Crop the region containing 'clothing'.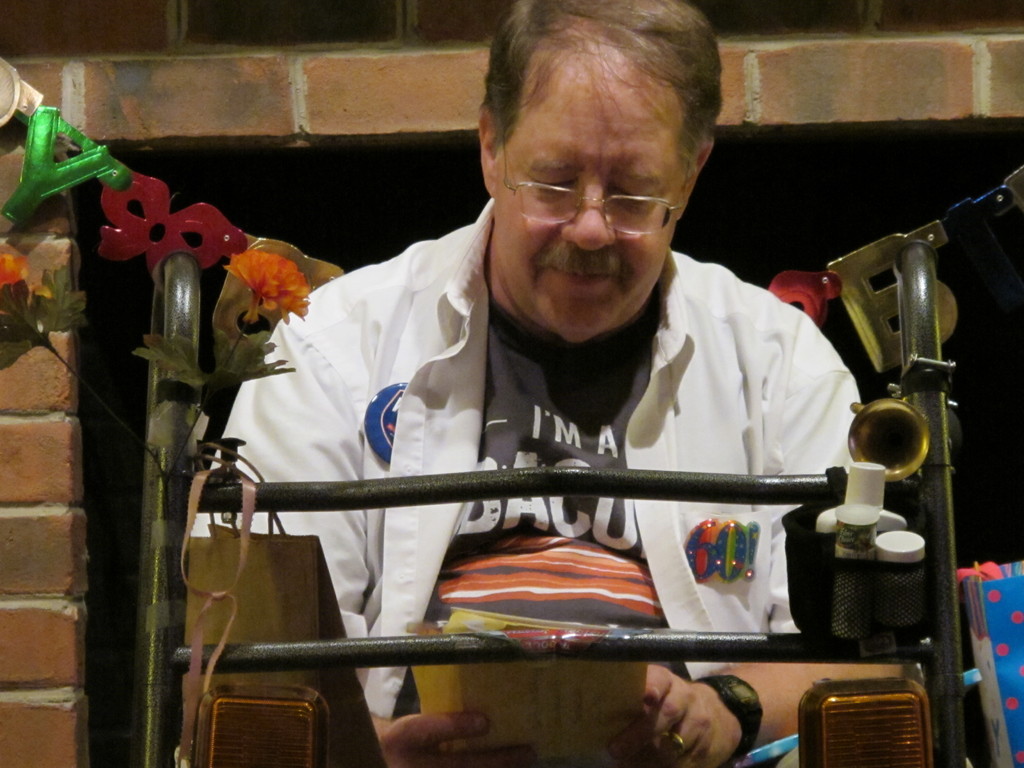
Crop region: select_region(180, 173, 920, 714).
